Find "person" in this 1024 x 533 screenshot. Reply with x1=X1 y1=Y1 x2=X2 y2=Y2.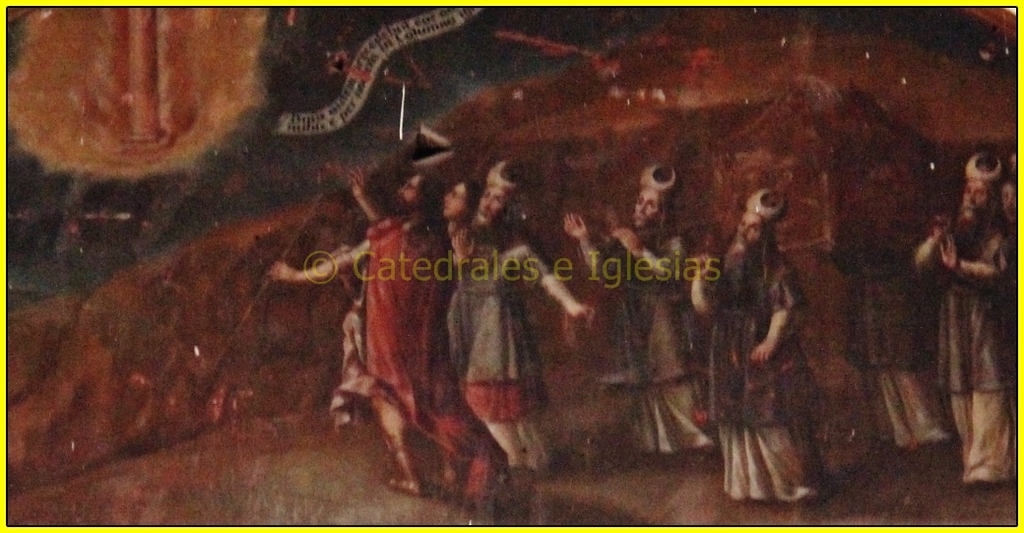
x1=438 y1=173 x2=588 y2=471.
